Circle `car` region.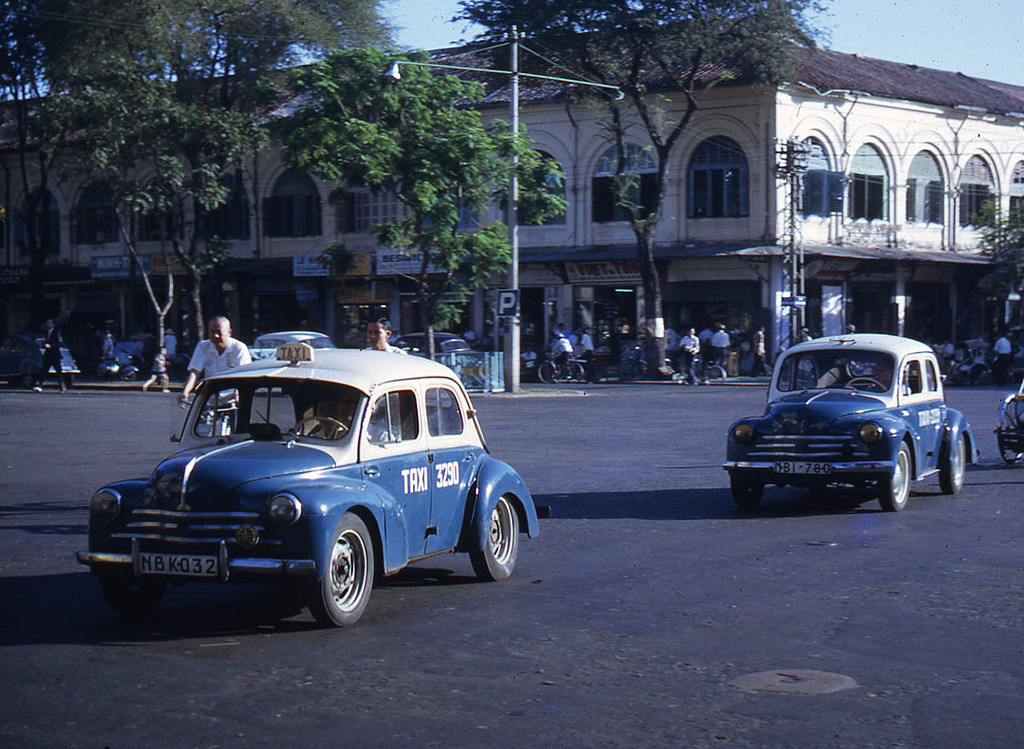
Region: crop(0, 331, 78, 389).
